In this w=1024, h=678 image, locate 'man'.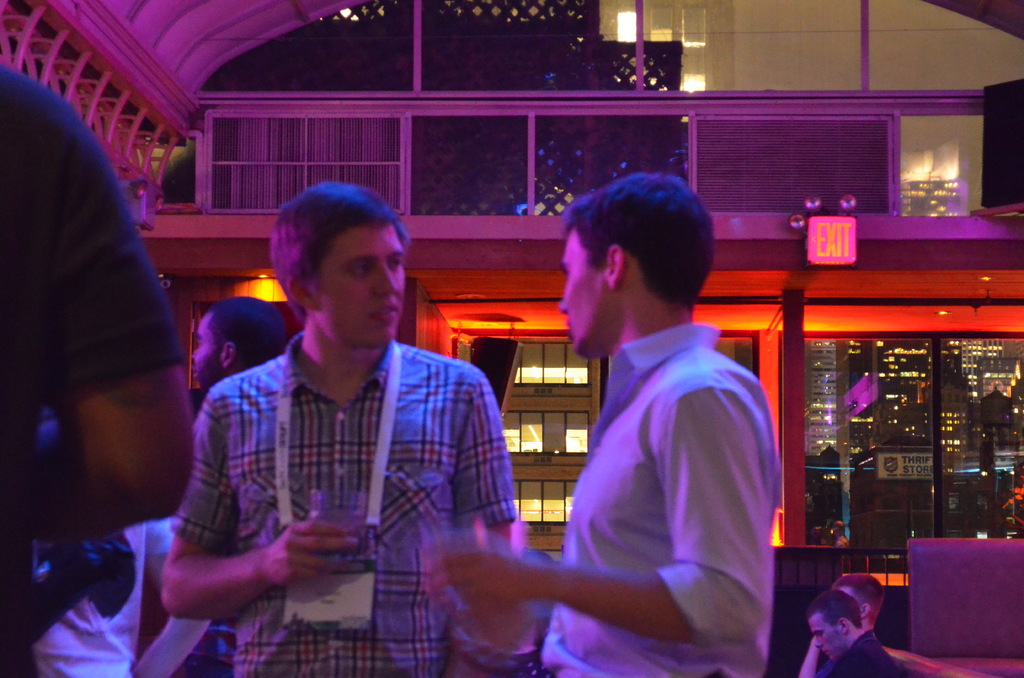
Bounding box: Rect(161, 179, 517, 677).
